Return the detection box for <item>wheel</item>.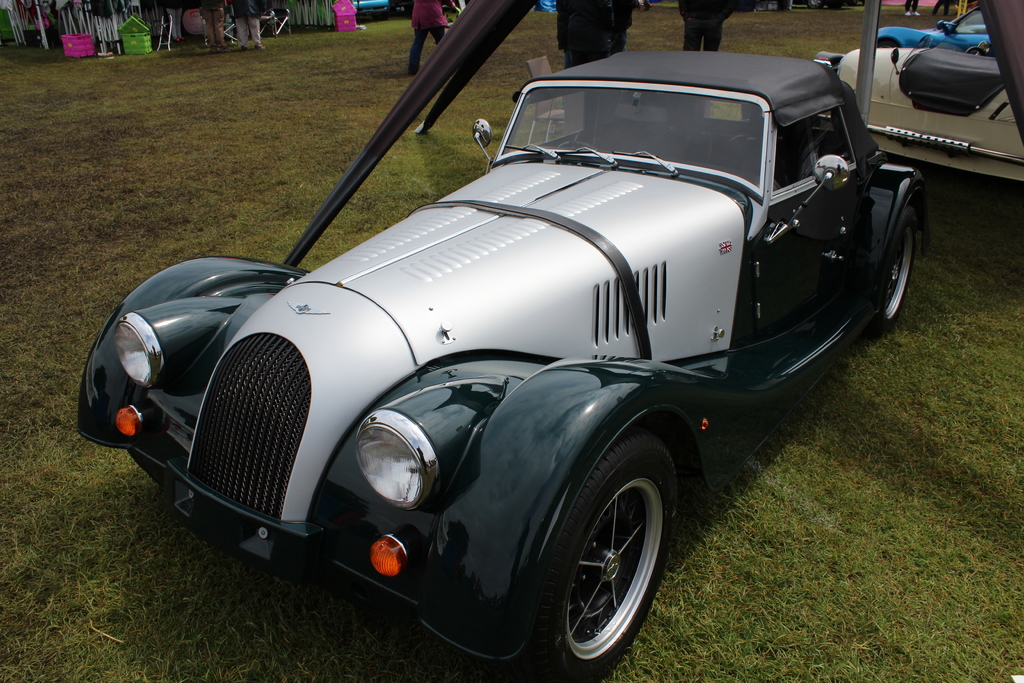
bbox=[805, 0, 824, 11].
